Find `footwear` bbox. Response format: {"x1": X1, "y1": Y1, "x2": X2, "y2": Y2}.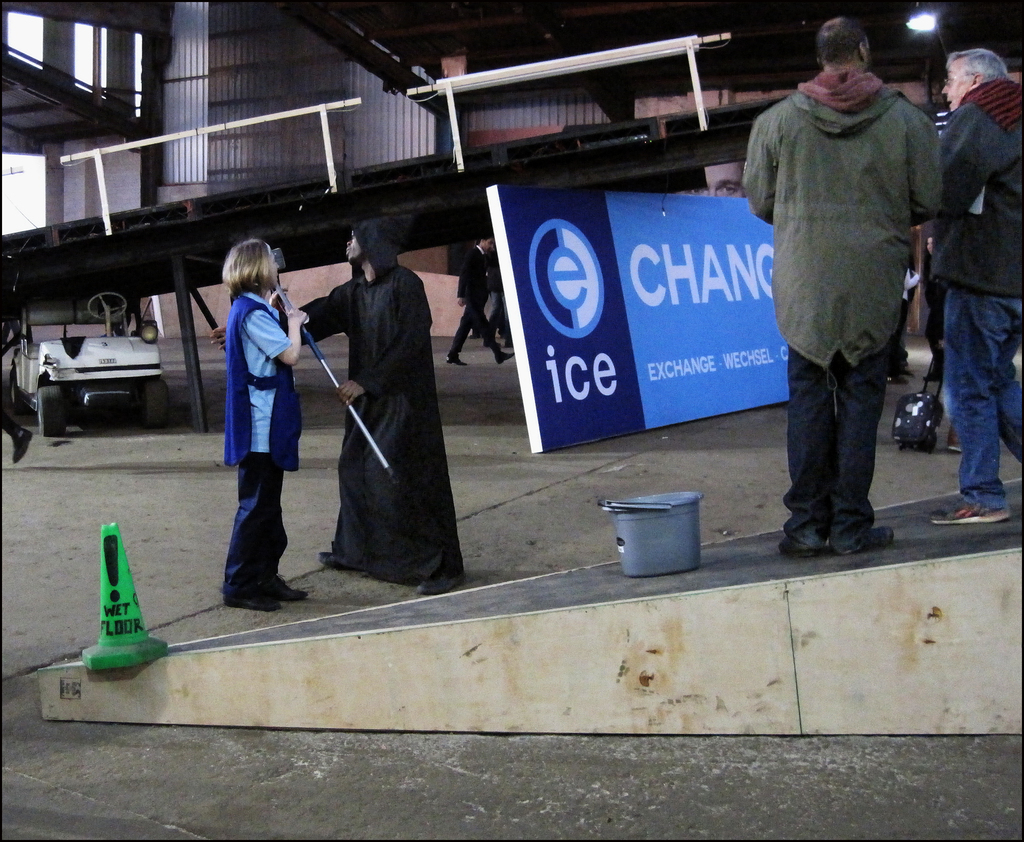
{"x1": 223, "y1": 594, "x2": 280, "y2": 614}.
